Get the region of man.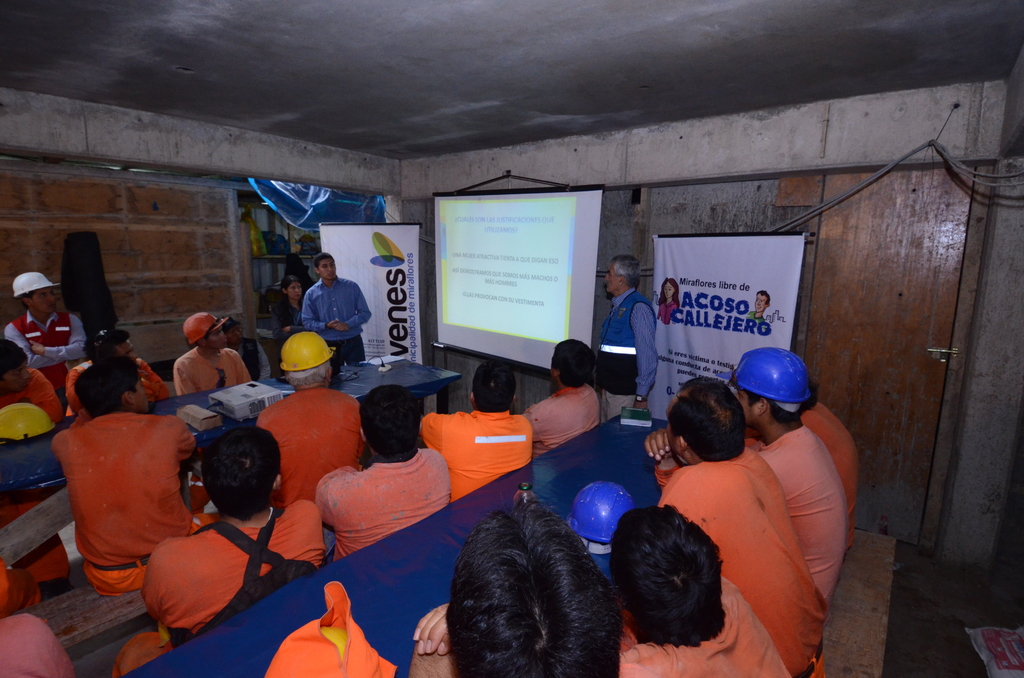
115:420:329:666.
